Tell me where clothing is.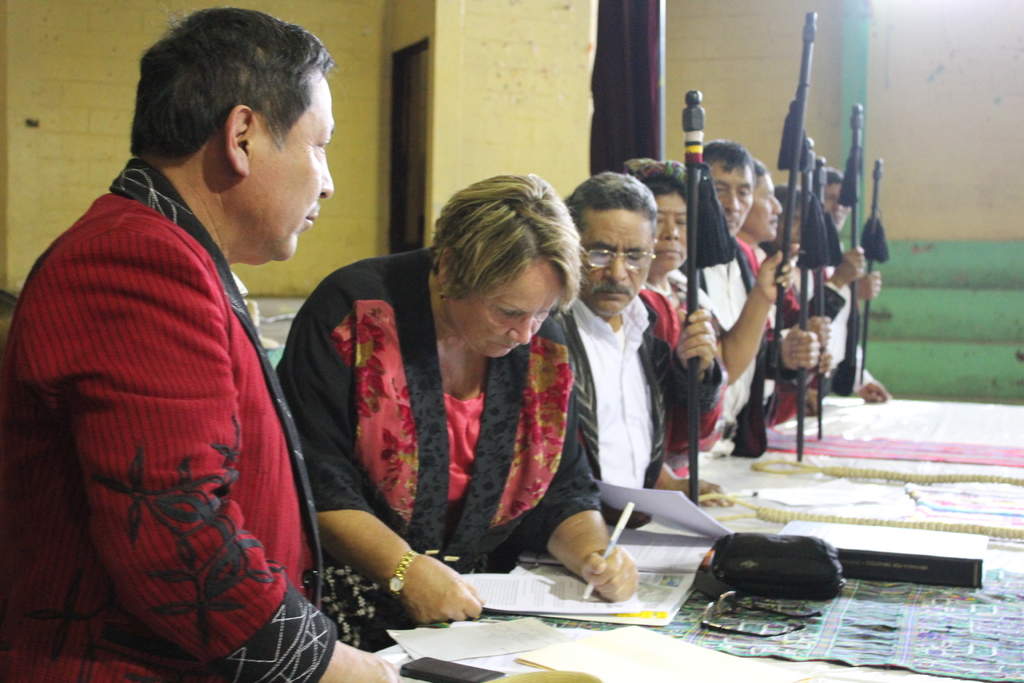
clothing is at 0 155 343 680.
